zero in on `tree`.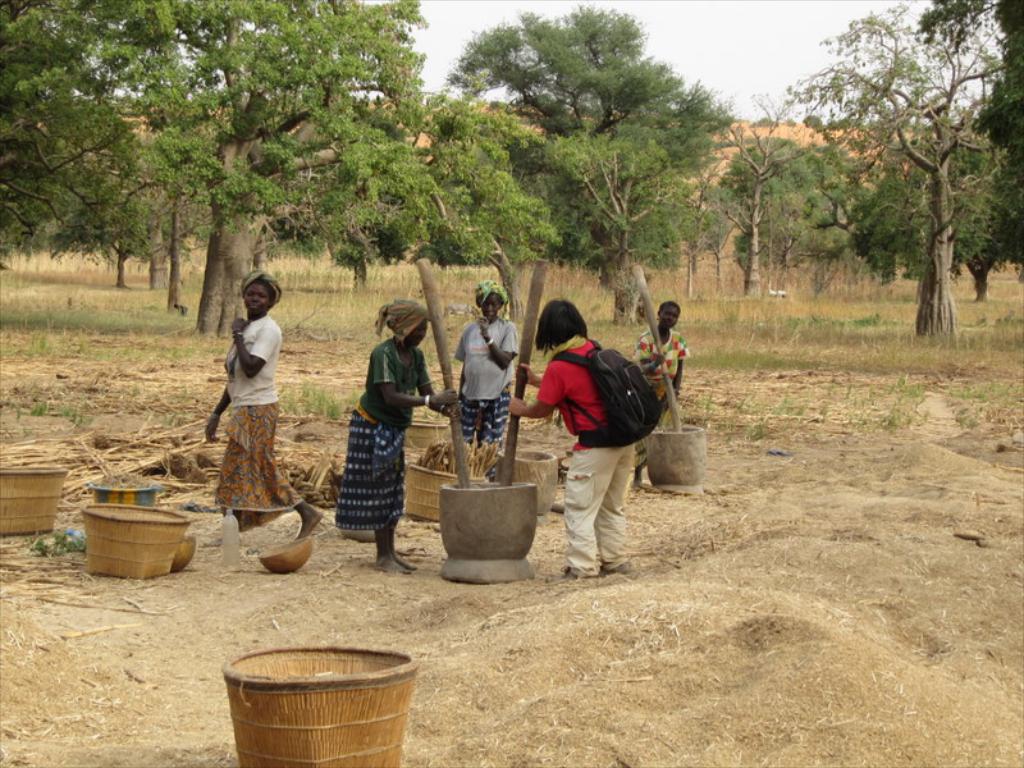
Zeroed in: 723 88 815 301.
